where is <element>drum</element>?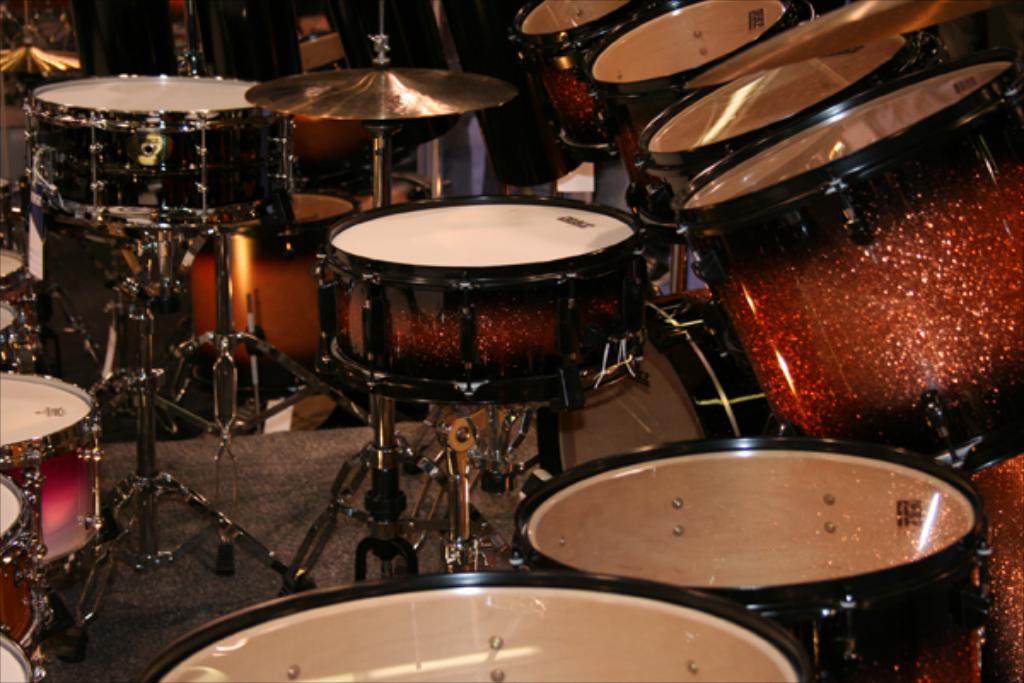
Rect(584, 0, 816, 227).
